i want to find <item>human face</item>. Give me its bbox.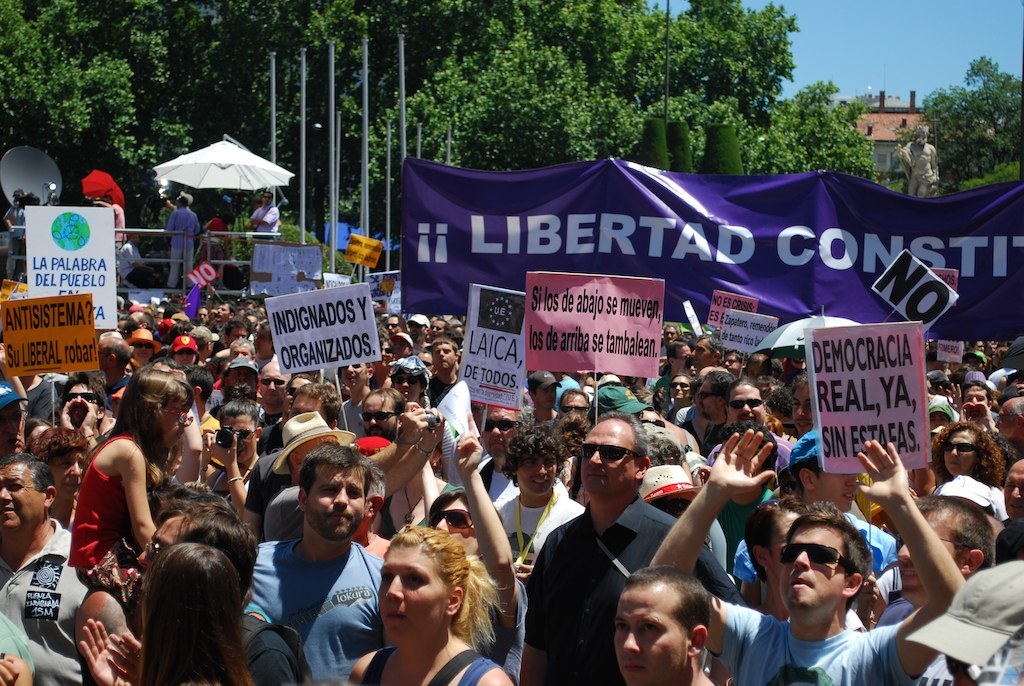
[x1=160, y1=398, x2=188, y2=449].
